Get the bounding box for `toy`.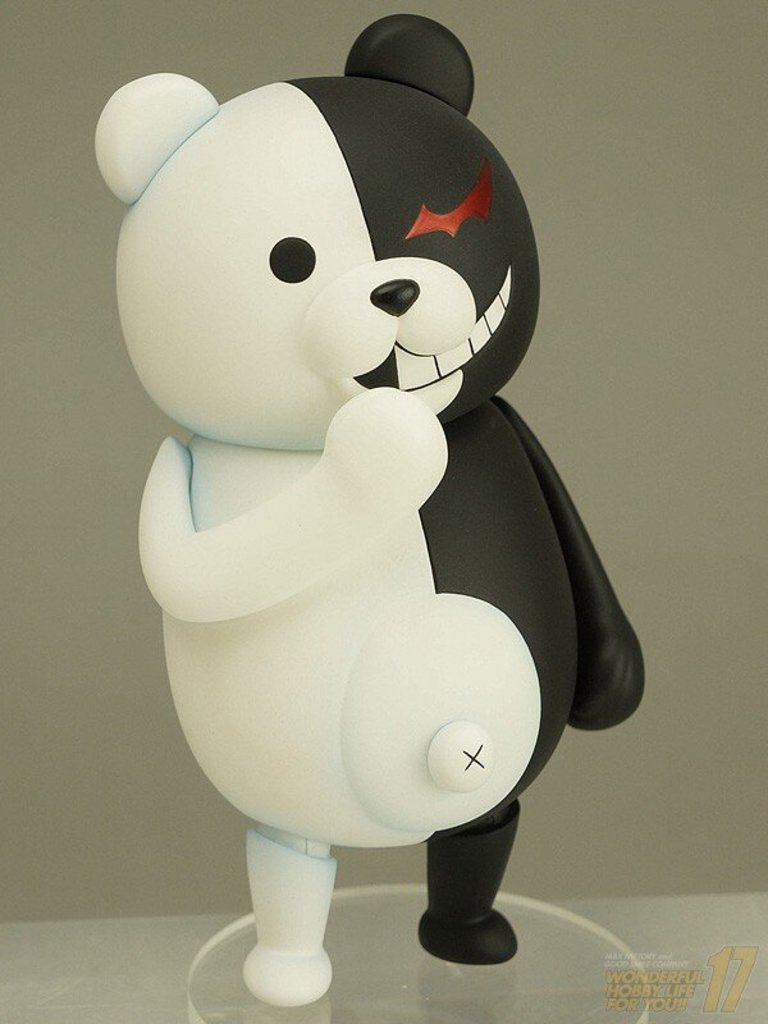
<bbox>93, 18, 650, 1009</bbox>.
